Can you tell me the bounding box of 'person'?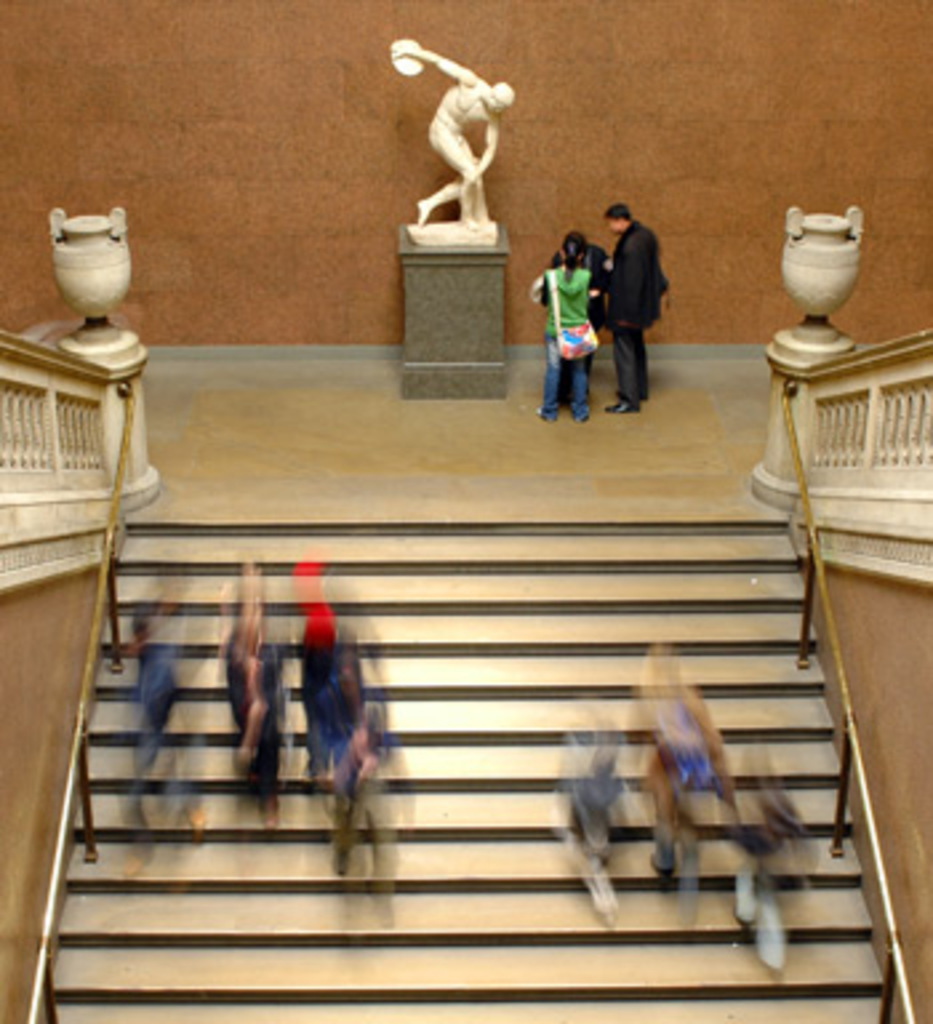
detection(219, 552, 283, 827).
